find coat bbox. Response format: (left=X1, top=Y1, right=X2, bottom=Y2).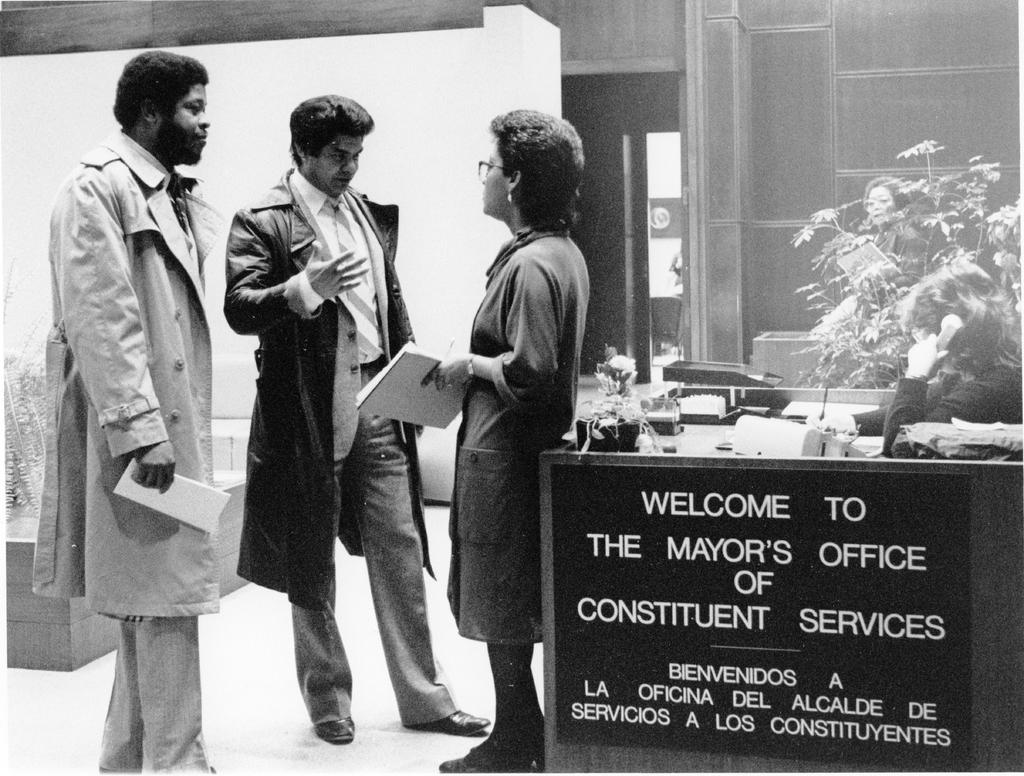
(left=449, top=218, right=577, bottom=646).
